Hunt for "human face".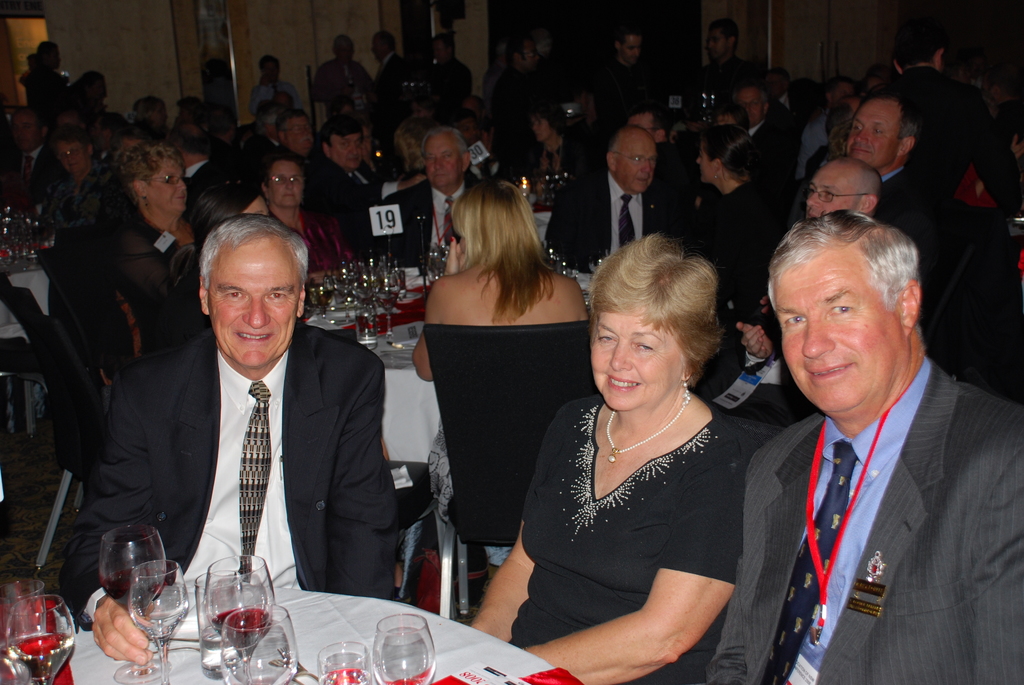
Hunted down at 204/242/298/372.
